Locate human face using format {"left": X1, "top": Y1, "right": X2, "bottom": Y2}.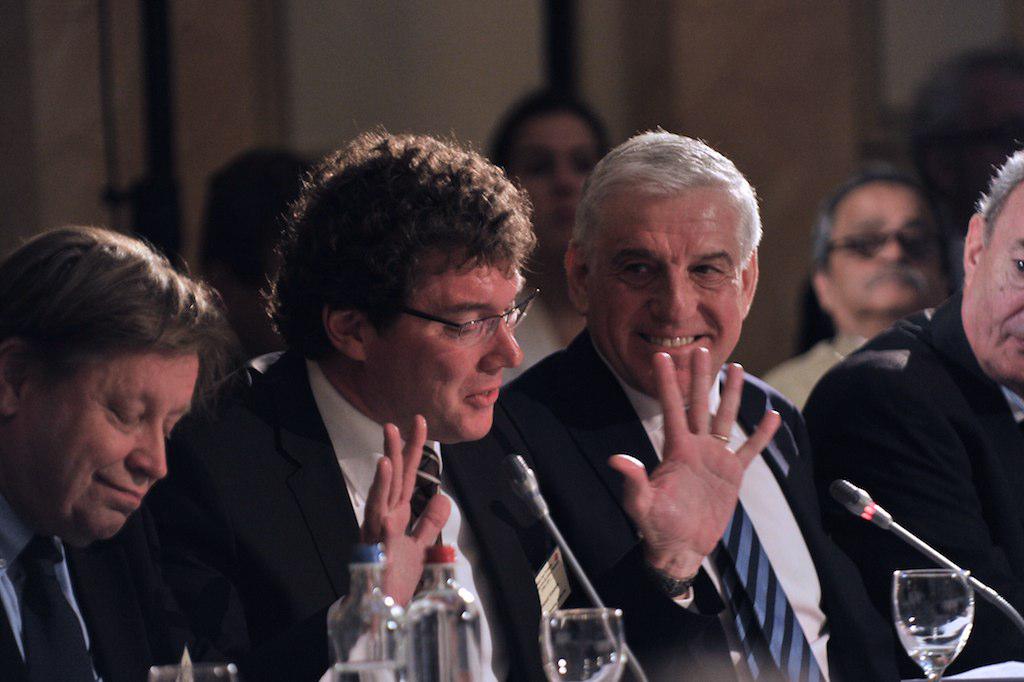
{"left": 516, "top": 118, "right": 602, "bottom": 243}.
